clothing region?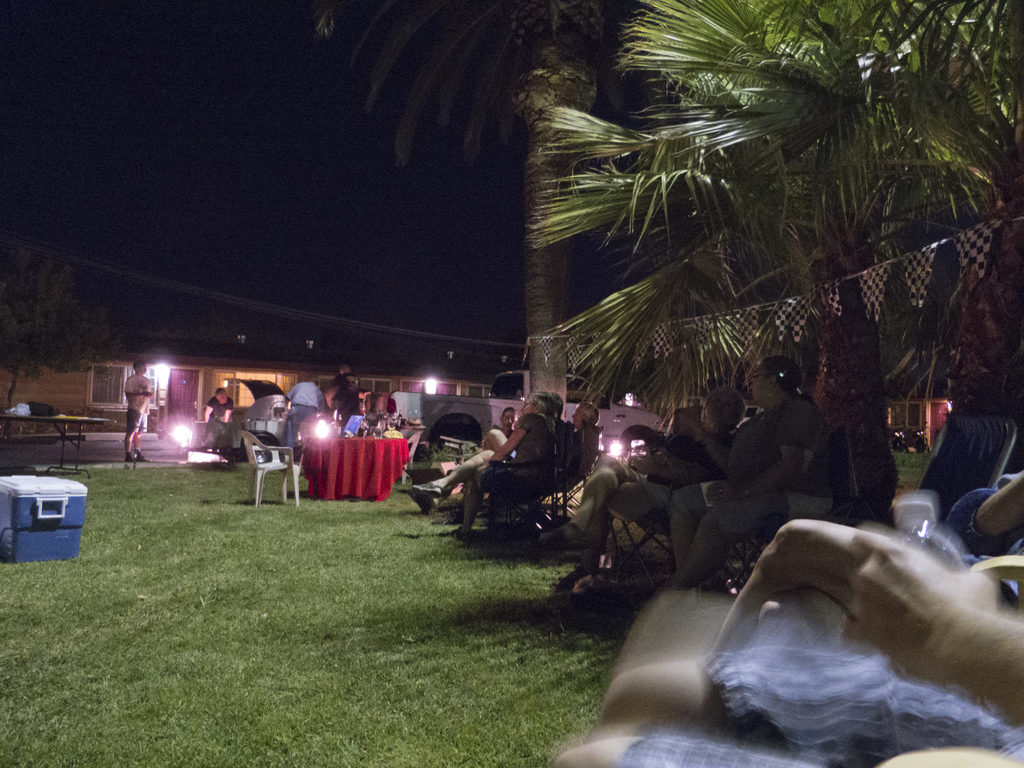
(x1=665, y1=388, x2=838, y2=540)
